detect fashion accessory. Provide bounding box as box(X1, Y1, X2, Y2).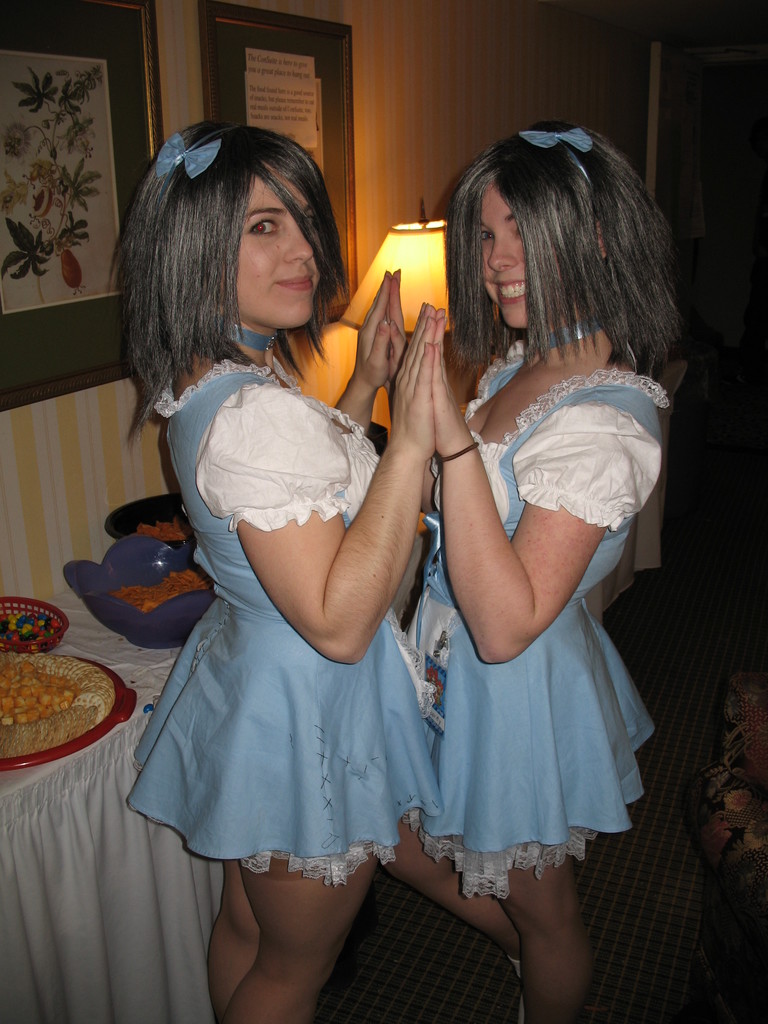
box(520, 120, 597, 186).
